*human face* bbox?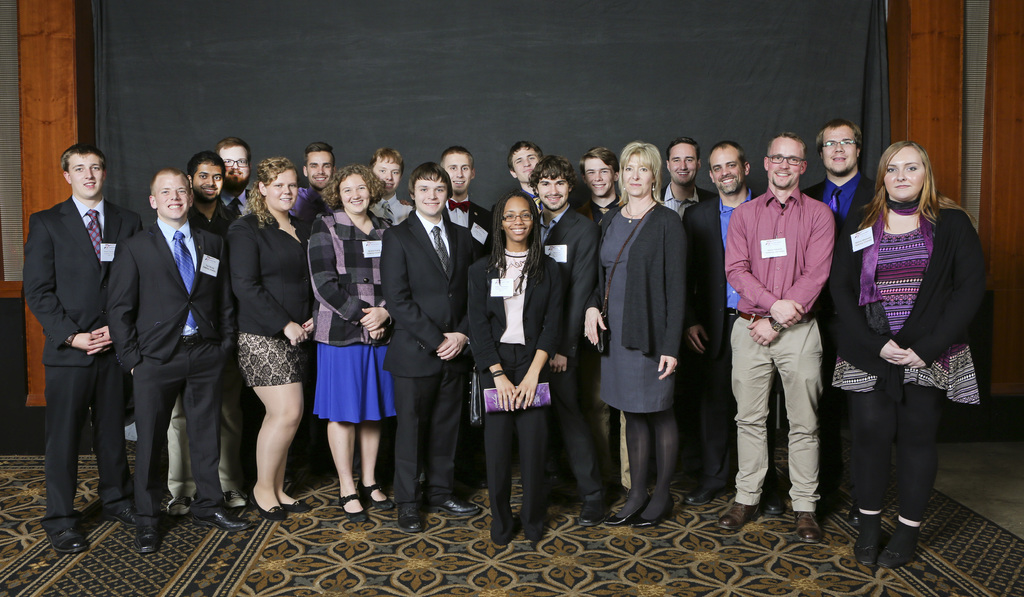
(x1=625, y1=162, x2=648, y2=195)
